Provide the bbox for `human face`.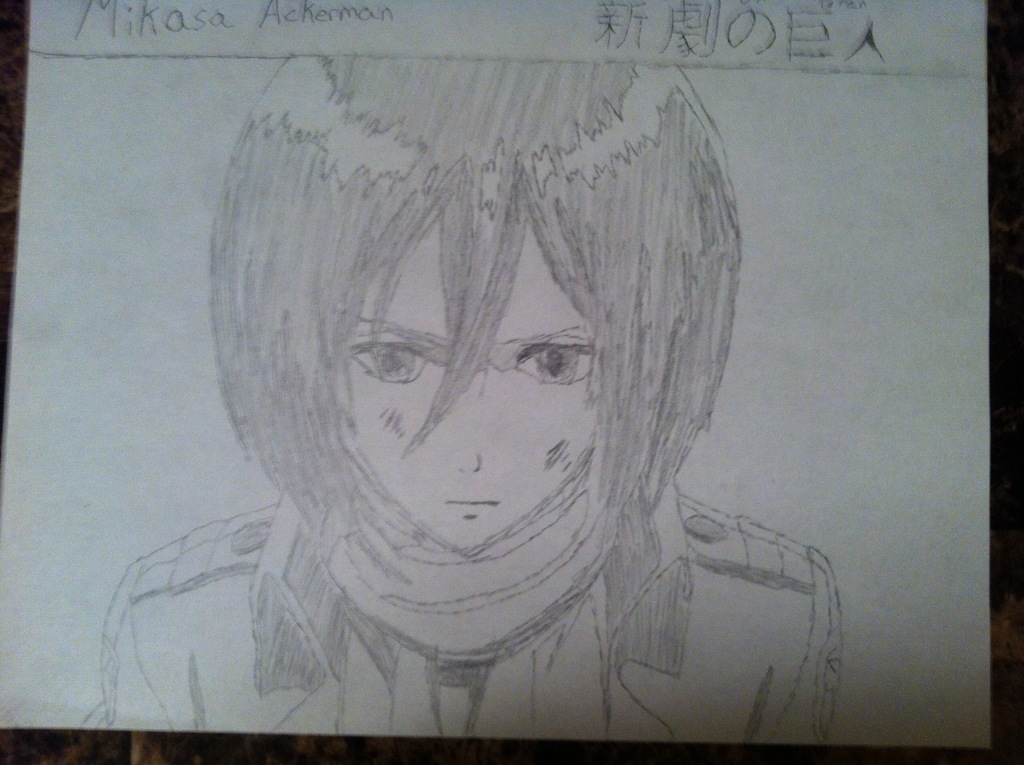
{"x1": 353, "y1": 203, "x2": 605, "y2": 555}.
